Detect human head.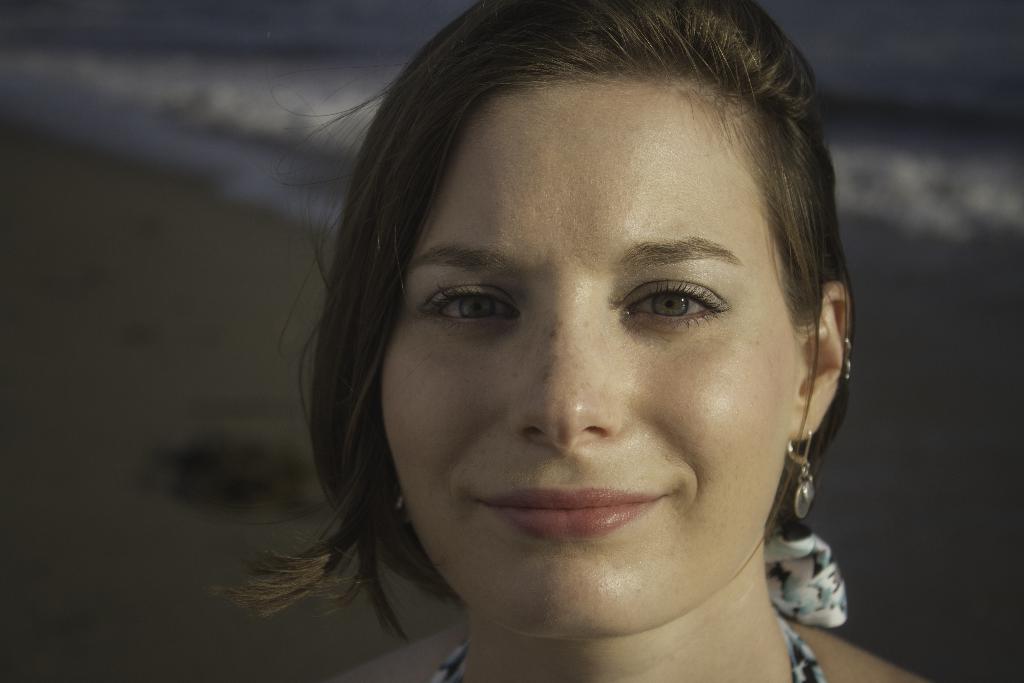
Detected at locate(310, 3, 834, 641).
